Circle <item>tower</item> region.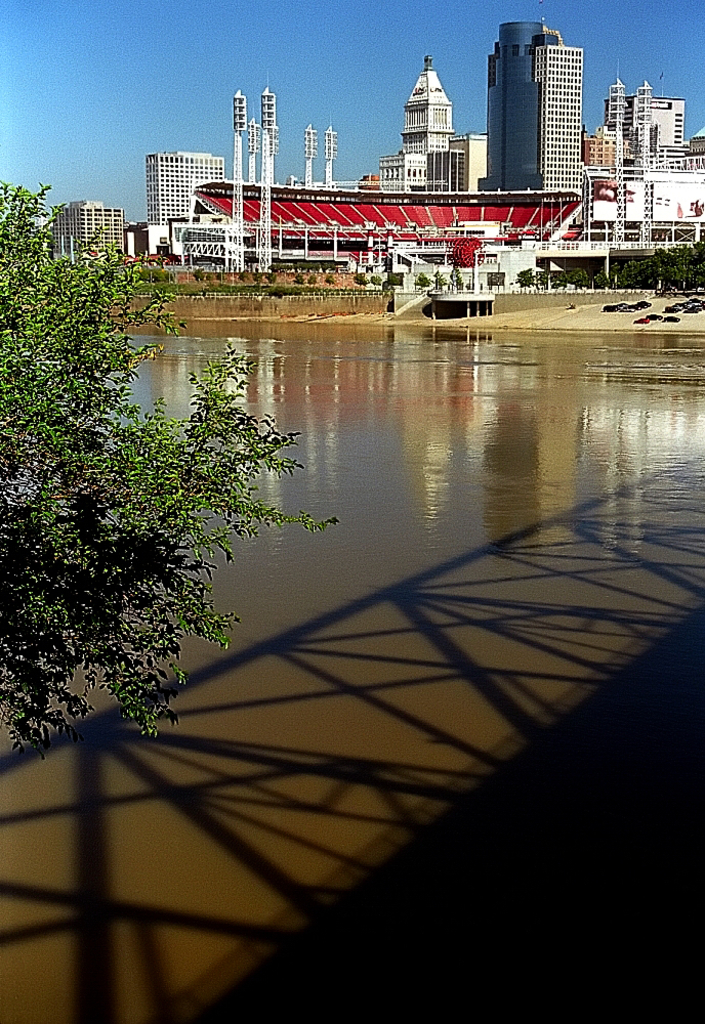
Region: (left=602, top=54, right=648, bottom=166).
